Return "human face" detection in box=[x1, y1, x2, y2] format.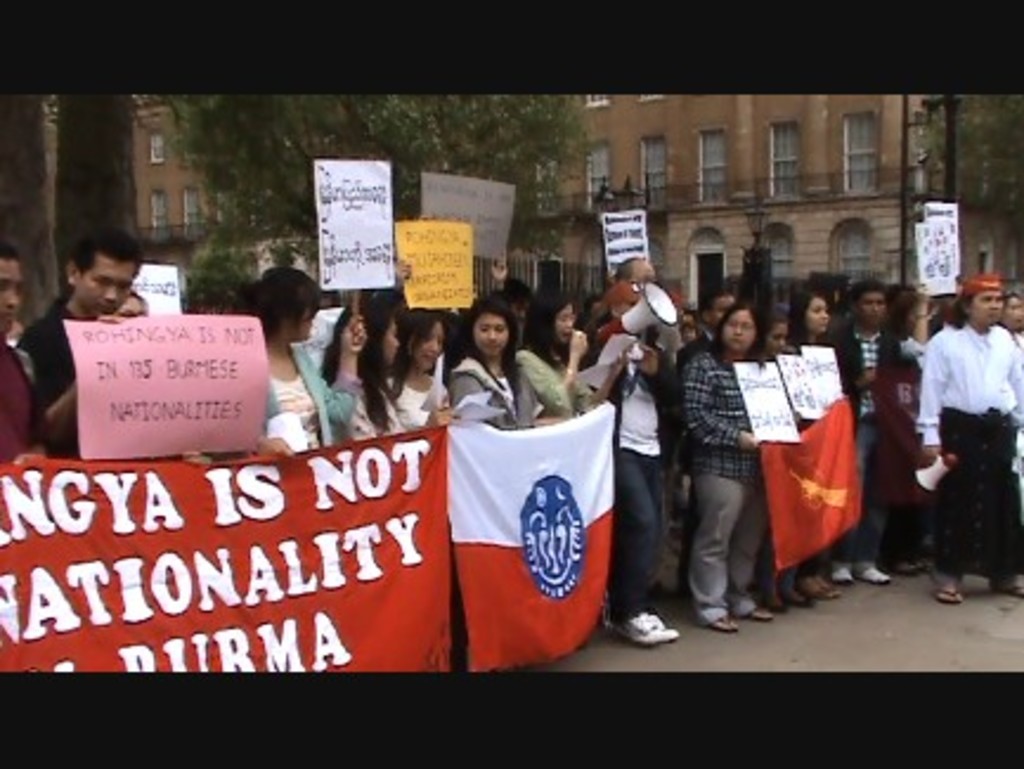
box=[972, 291, 1000, 322].
